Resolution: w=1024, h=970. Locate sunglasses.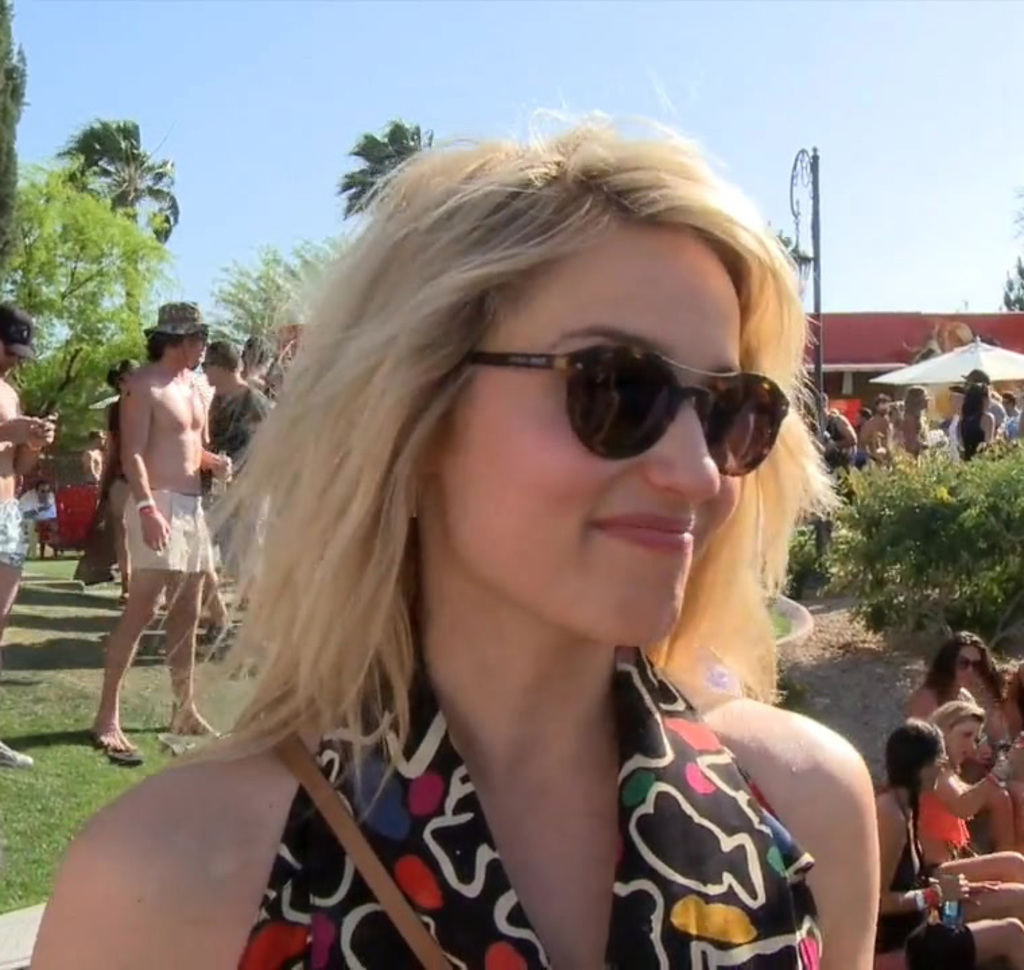
936, 757, 950, 775.
